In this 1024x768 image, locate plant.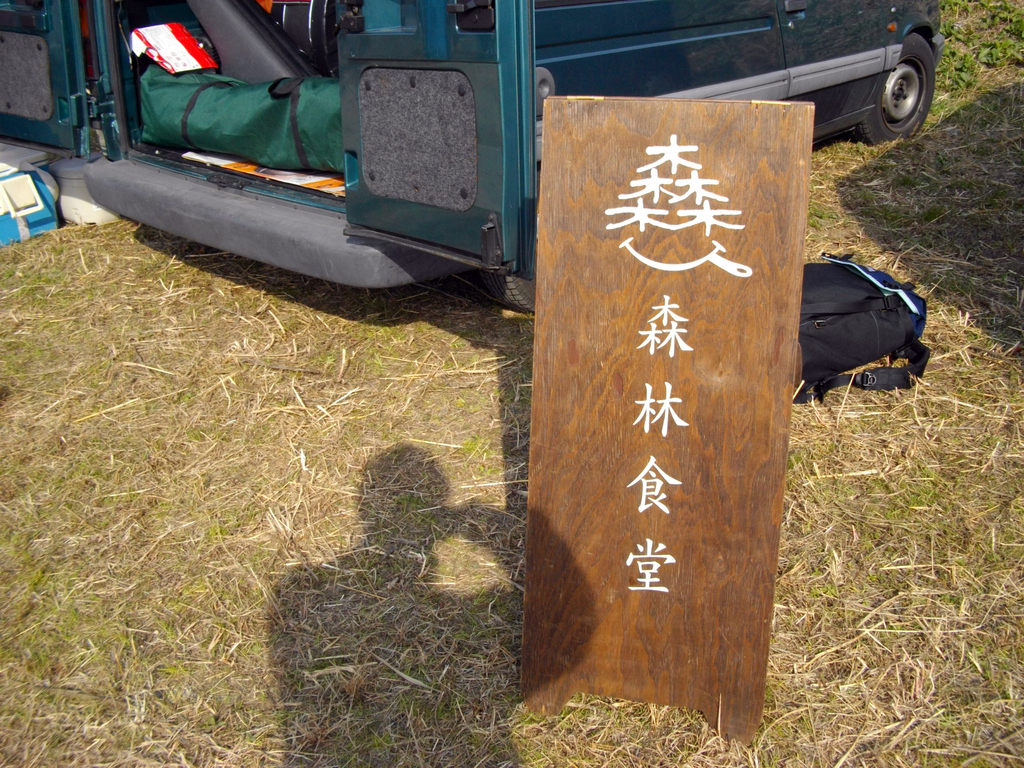
Bounding box: <region>942, 19, 973, 42</region>.
